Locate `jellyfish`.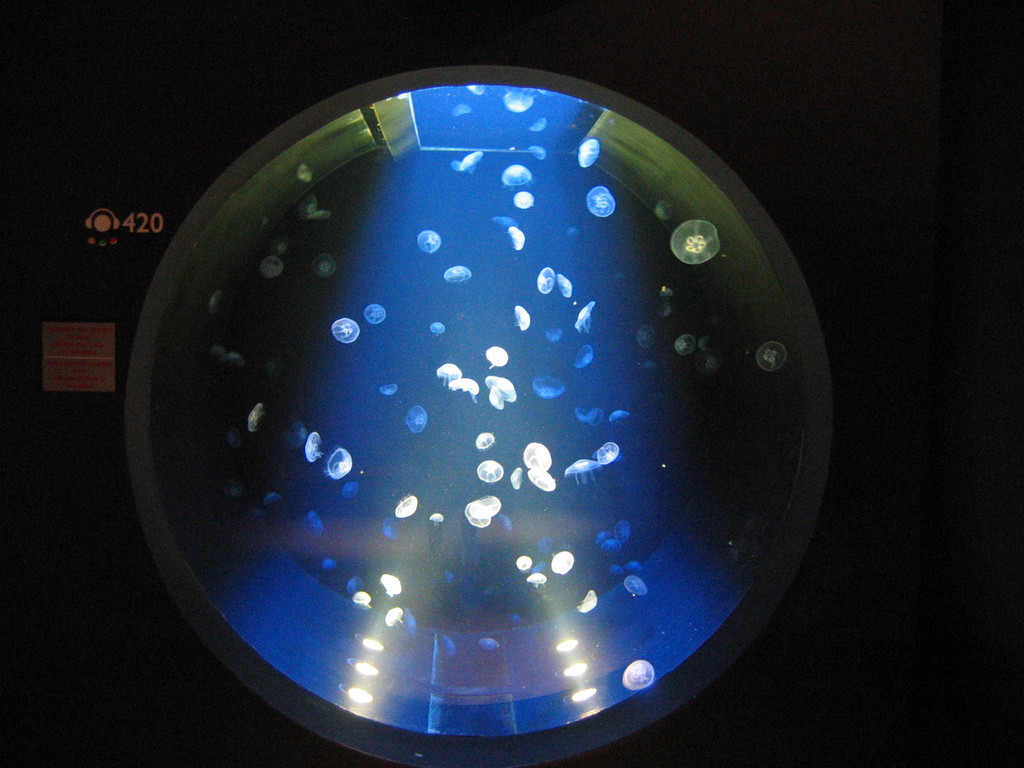
Bounding box: bbox(318, 558, 337, 575).
